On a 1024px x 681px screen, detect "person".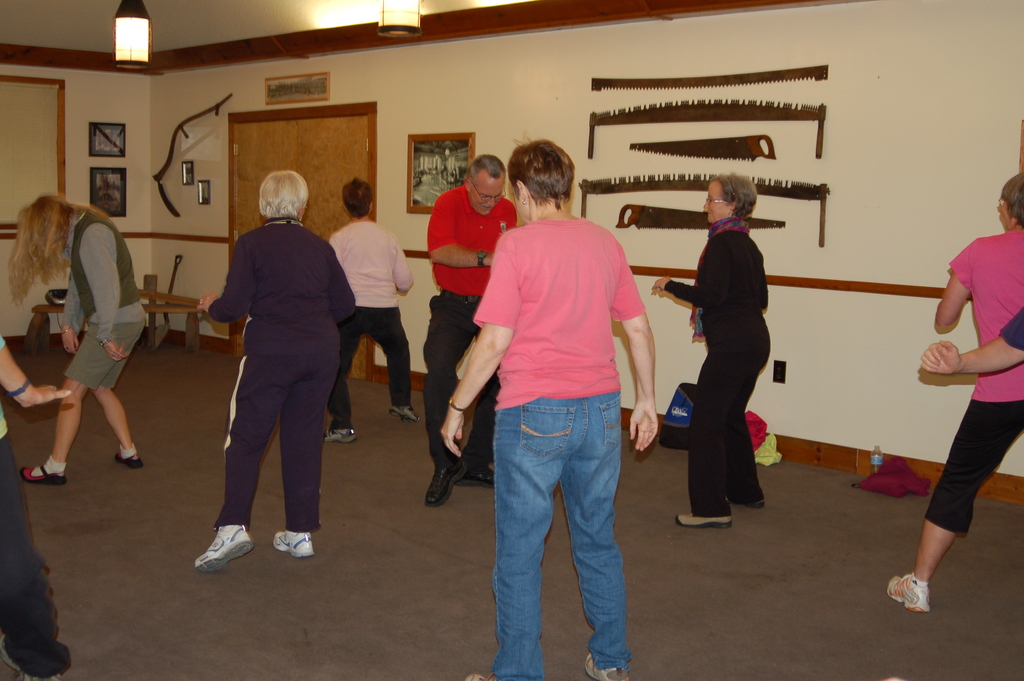
886, 172, 1023, 605.
